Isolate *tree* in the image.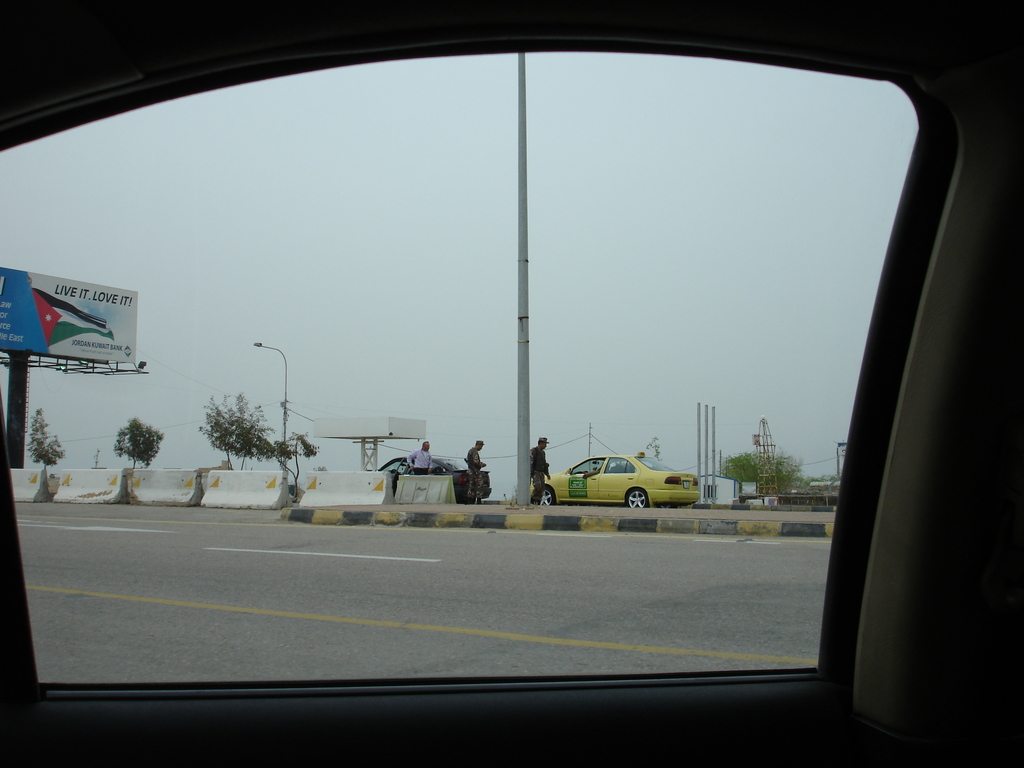
Isolated region: <region>190, 390, 275, 470</region>.
